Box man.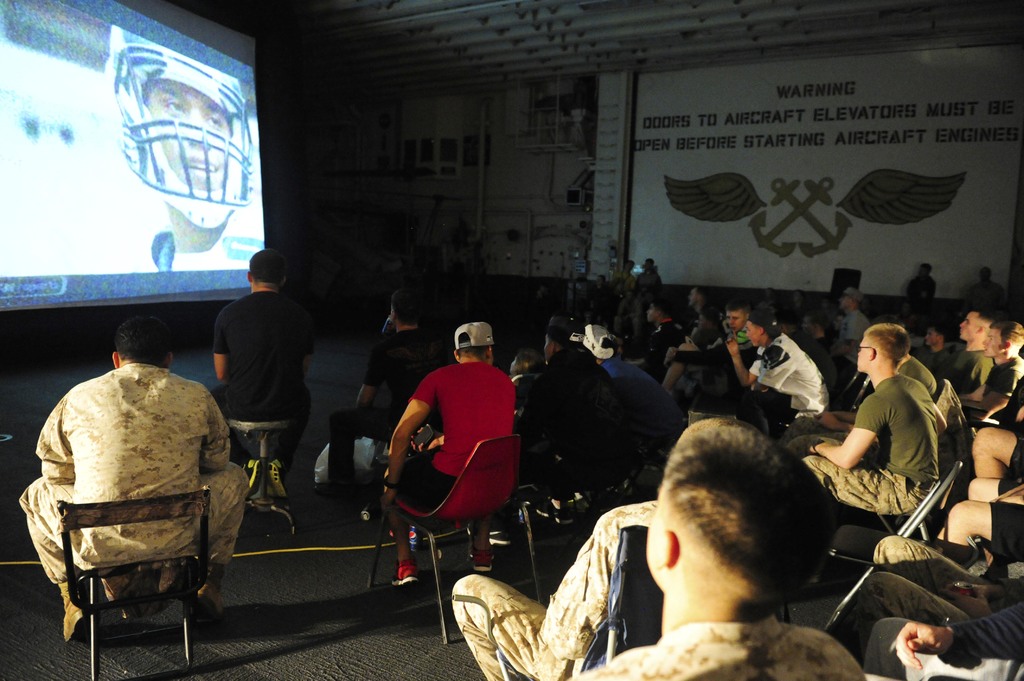
941, 310, 998, 392.
